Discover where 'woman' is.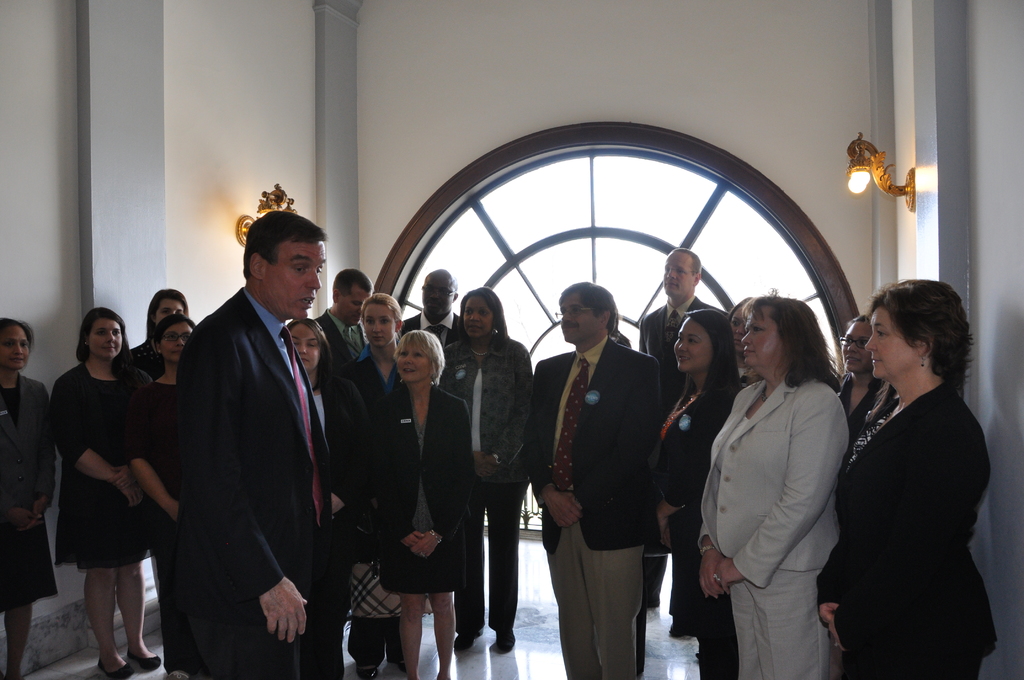
Discovered at [379, 328, 472, 679].
